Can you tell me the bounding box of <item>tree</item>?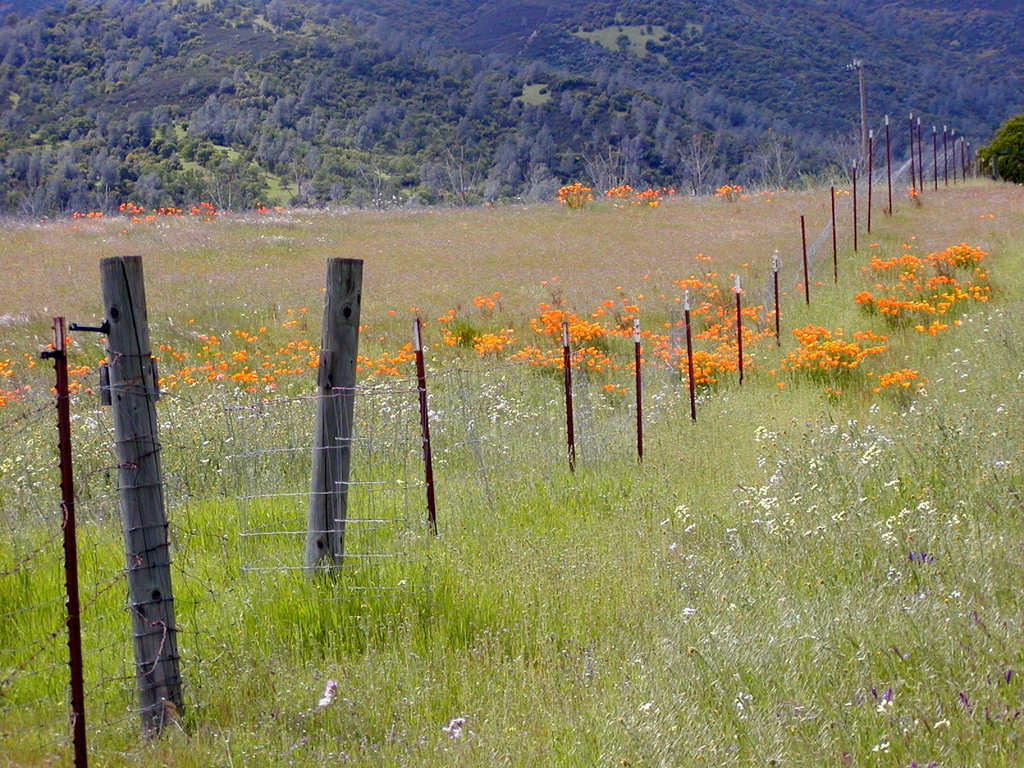
box=[633, 119, 684, 182].
